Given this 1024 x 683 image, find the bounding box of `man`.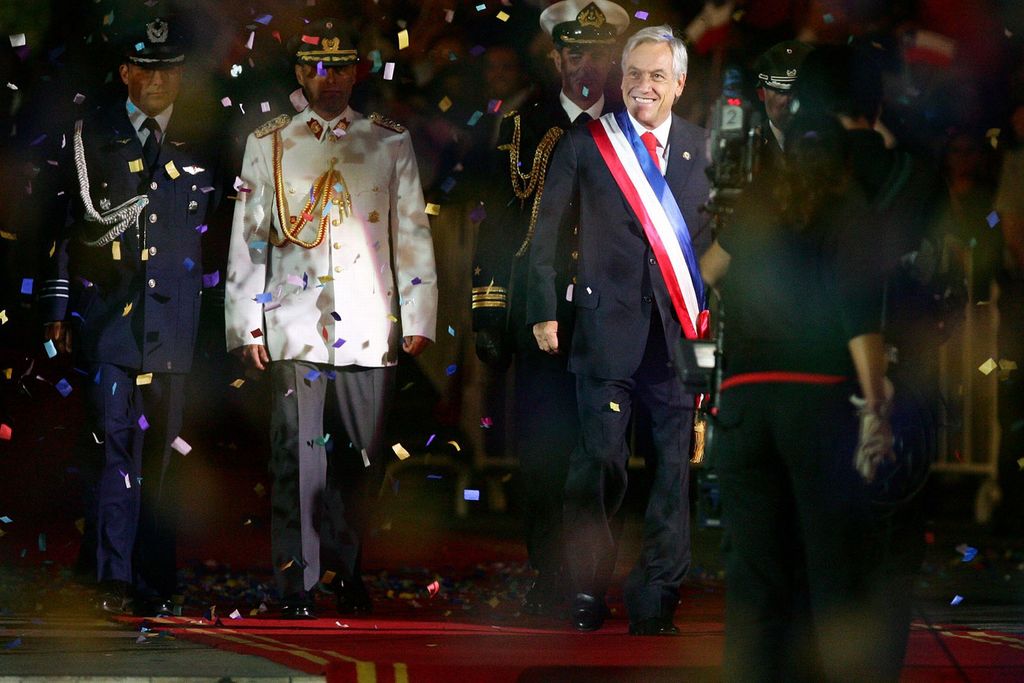
x1=33 y1=16 x2=230 y2=616.
